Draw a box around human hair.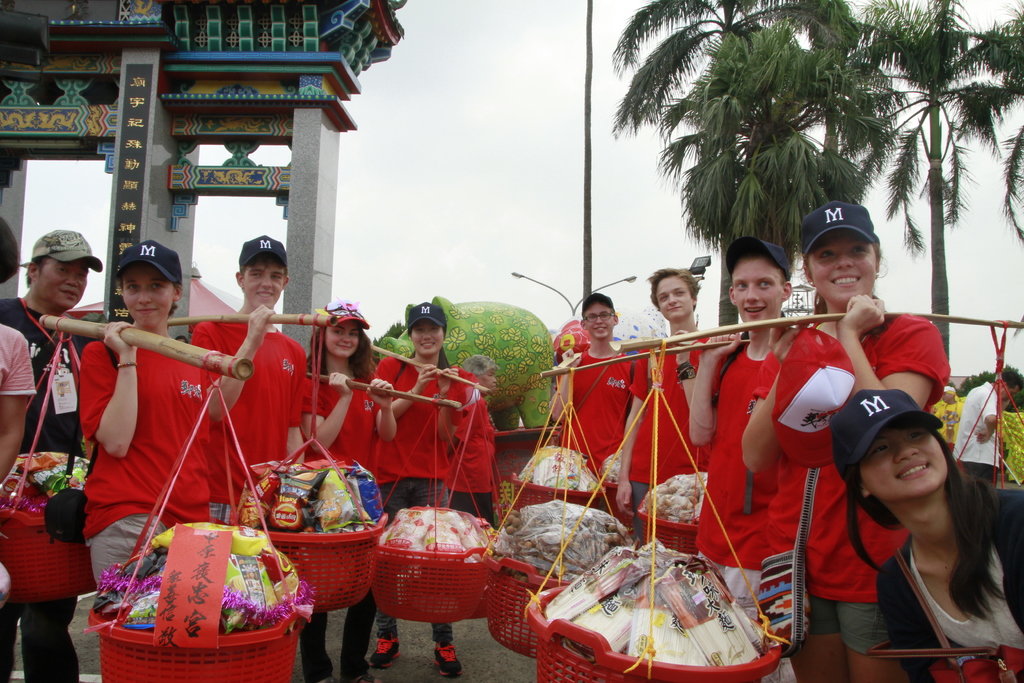
28/254/49/290.
